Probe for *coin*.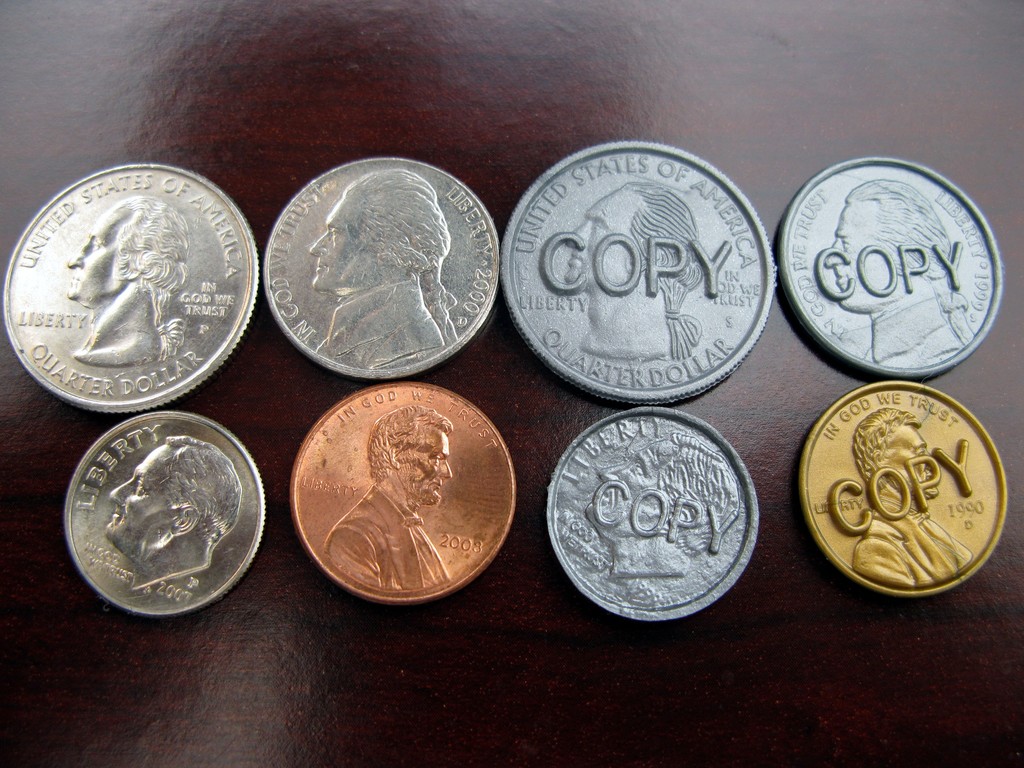
Probe result: (left=2, top=156, right=261, bottom=400).
